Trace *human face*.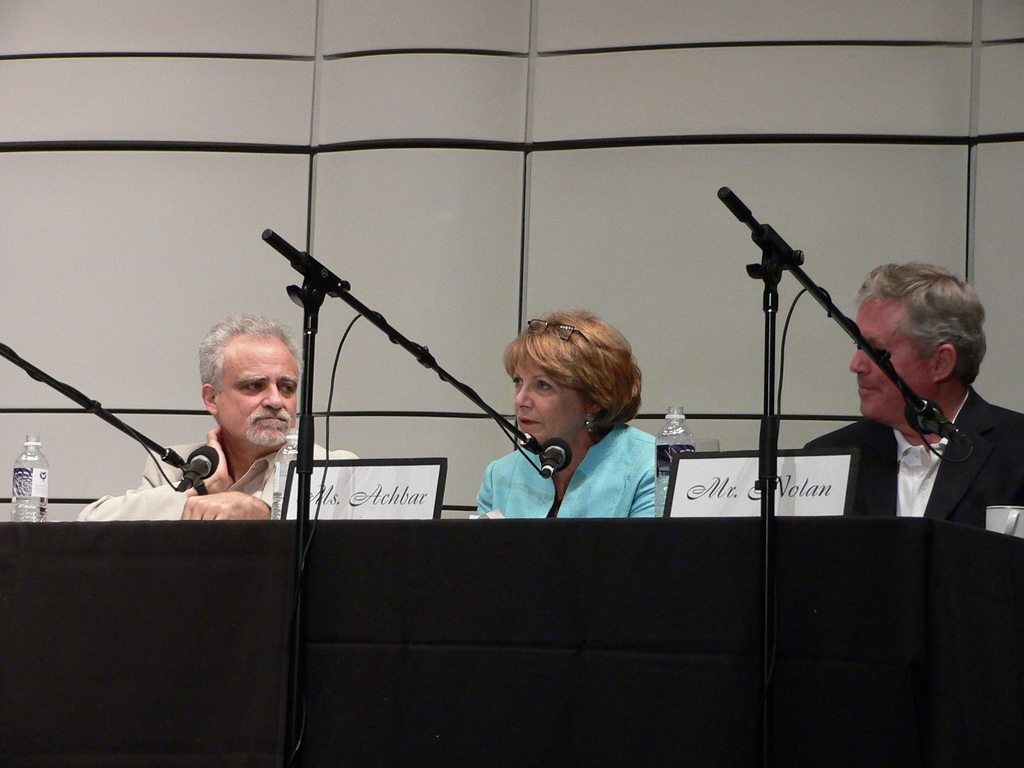
Traced to x1=849 y1=296 x2=937 y2=419.
